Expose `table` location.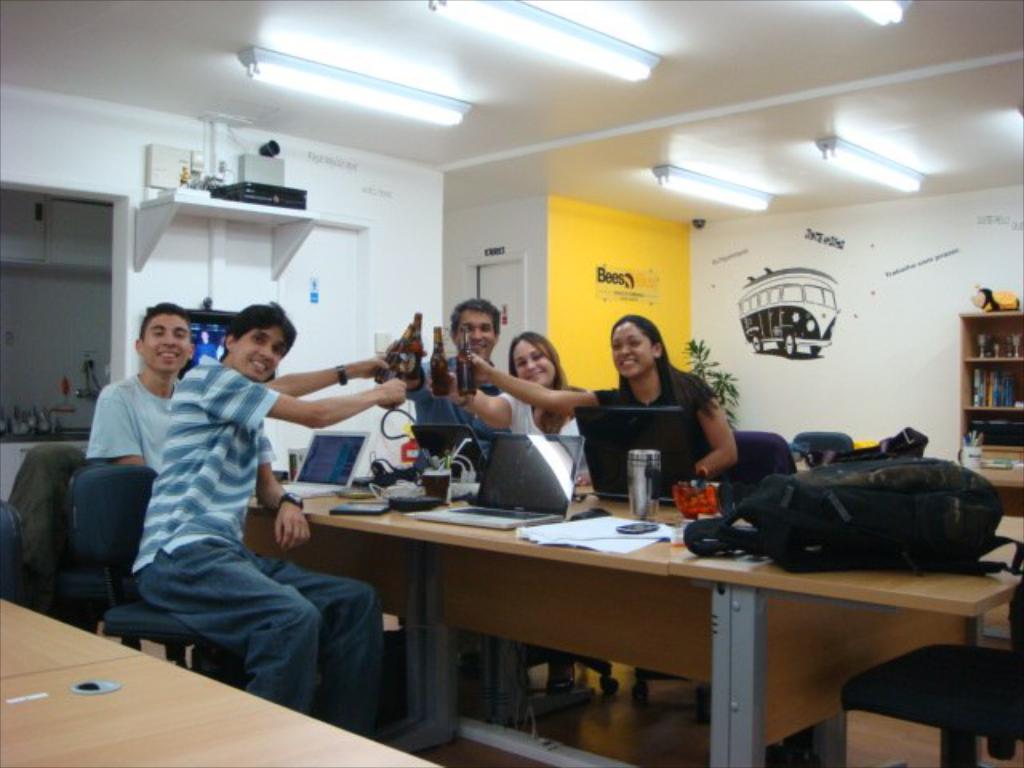
Exposed at select_region(0, 594, 442, 766).
